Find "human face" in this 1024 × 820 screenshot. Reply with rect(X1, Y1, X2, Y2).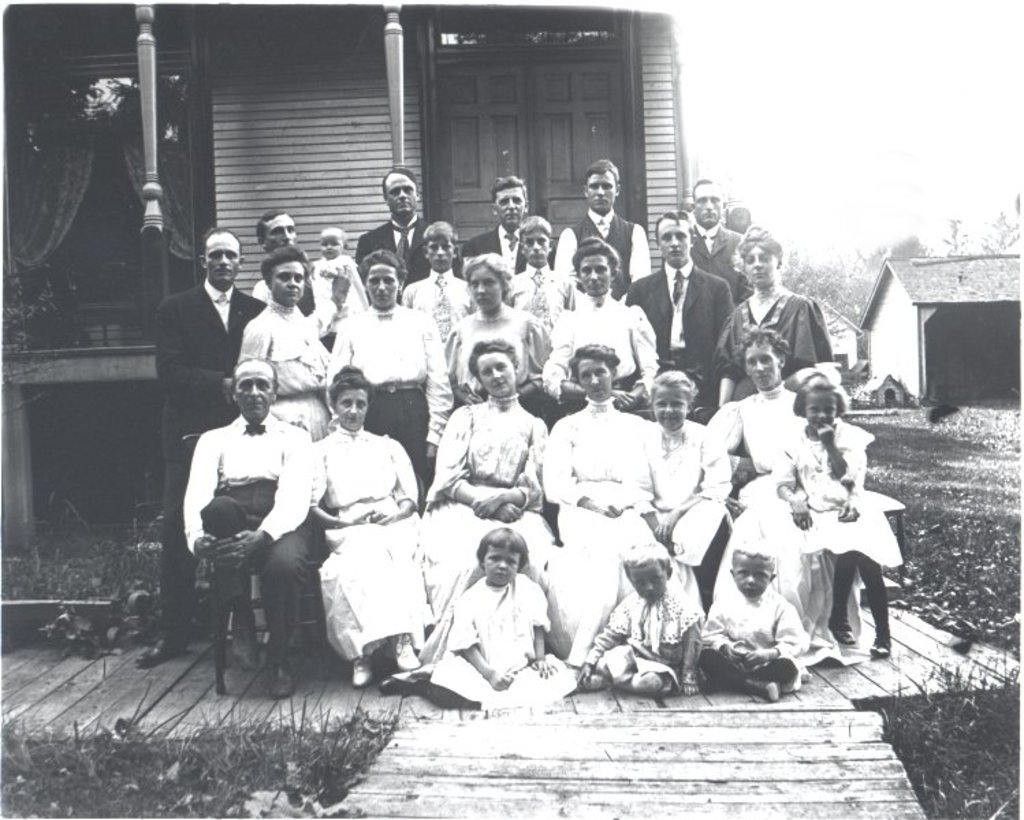
rect(649, 387, 689, 433).
